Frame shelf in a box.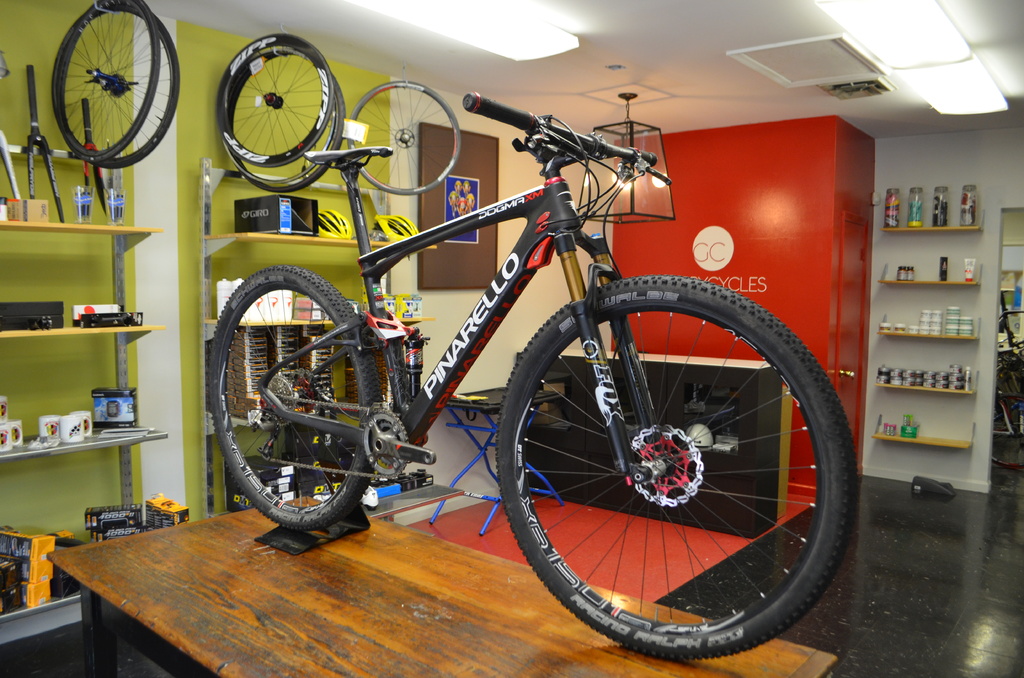
bbox=(1, 95, 151, 626).
